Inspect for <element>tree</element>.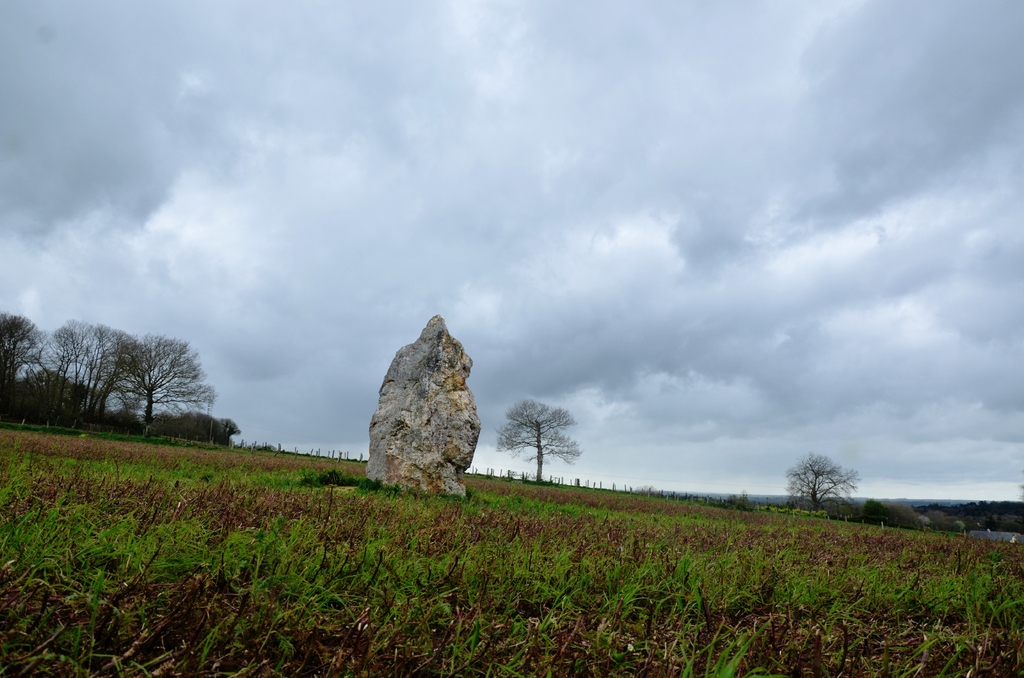
Inspection: box(490, 392, 580, 480).
